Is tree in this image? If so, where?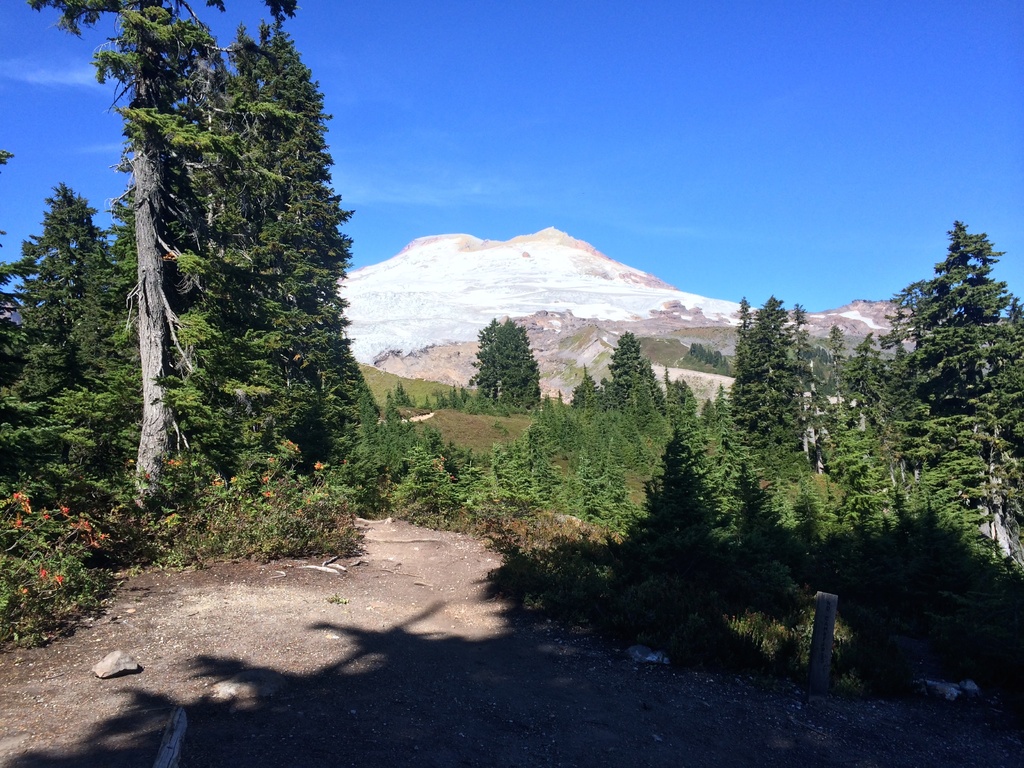
Yes, at x1=19, y1=0, x2=296, y2=506.
